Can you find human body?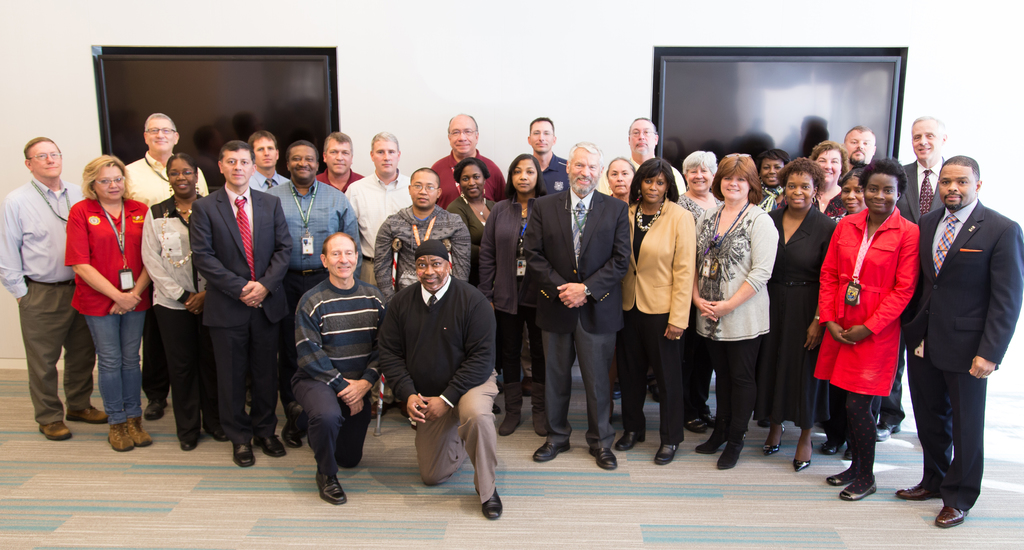
Yes, bounding box: (x1=342, y1=128, x2=409, y2=287).
